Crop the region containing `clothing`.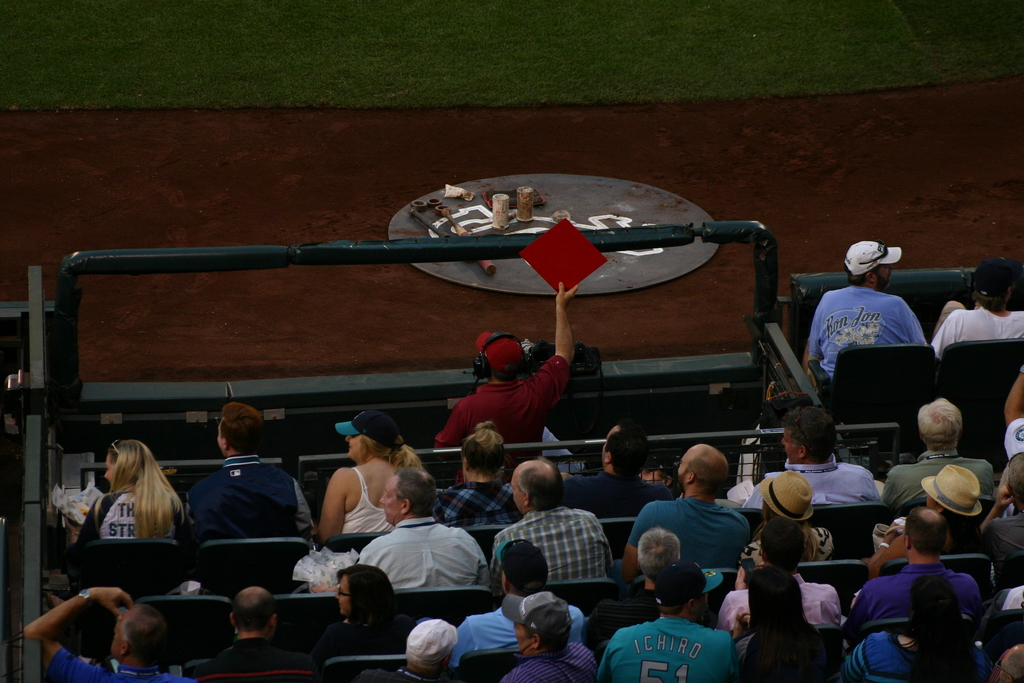
Crop region: 550,465,673,518.
